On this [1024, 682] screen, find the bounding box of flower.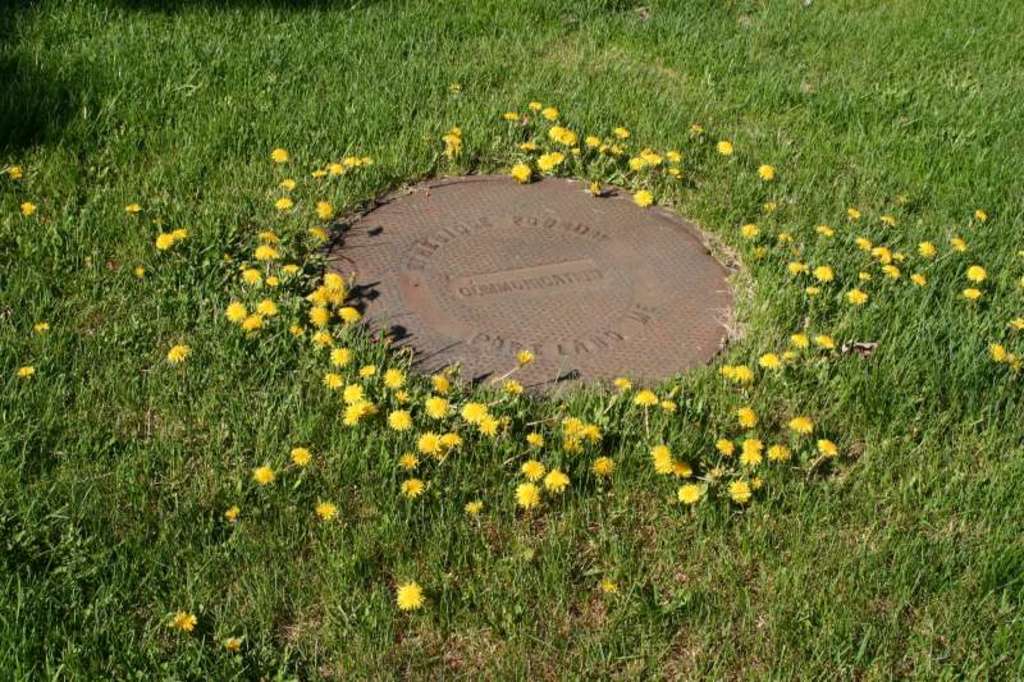
Bounding box: [x1=563, y1=413, x2=581, y2=435].
